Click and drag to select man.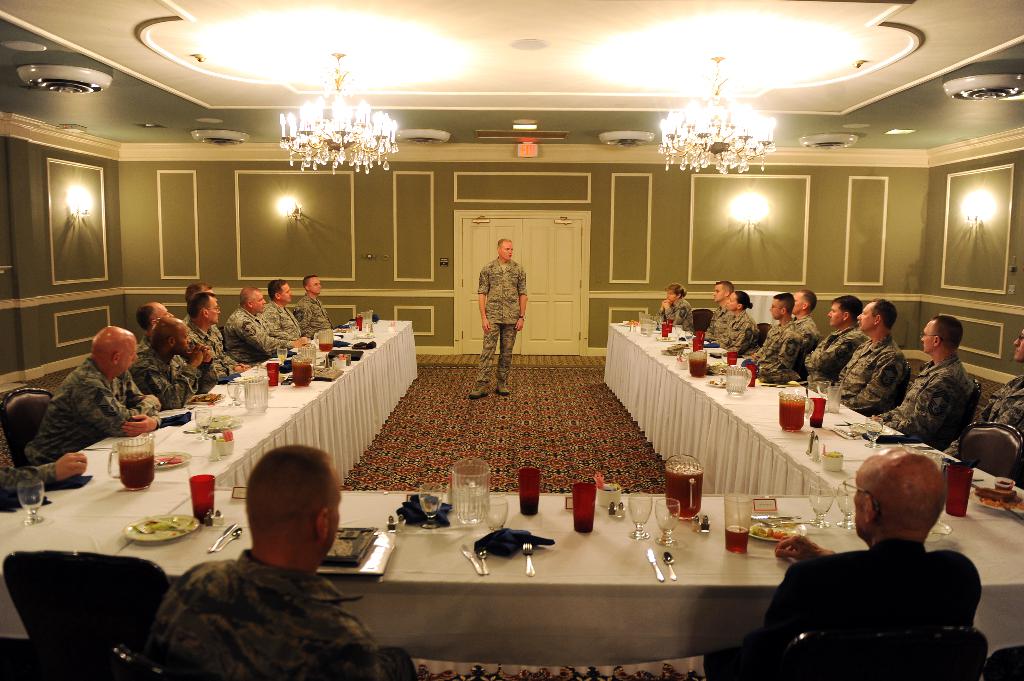
Selection: 223/288/305/362.
